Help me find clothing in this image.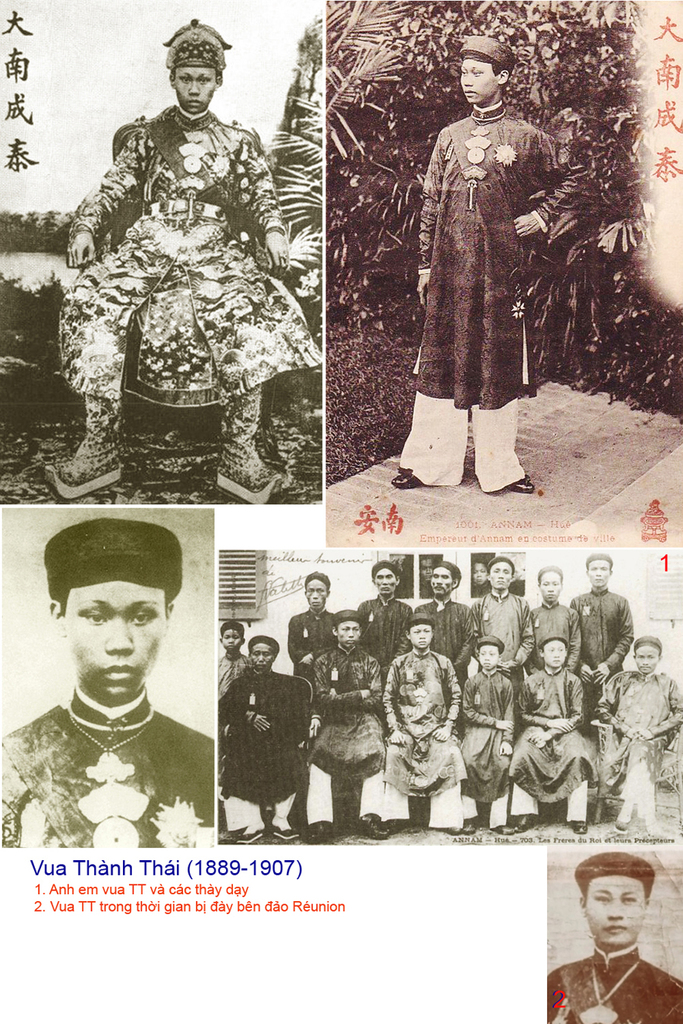
Found it: 545:949:682:1023.
